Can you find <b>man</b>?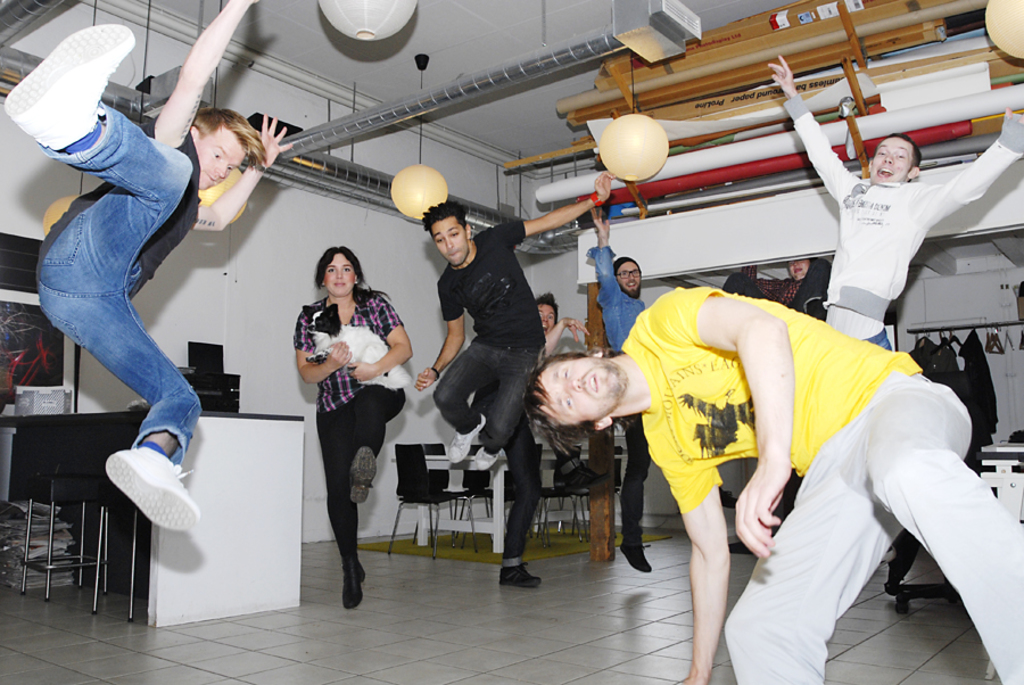
Yes, bounding box: select_region(638, 273, 993, 674).
